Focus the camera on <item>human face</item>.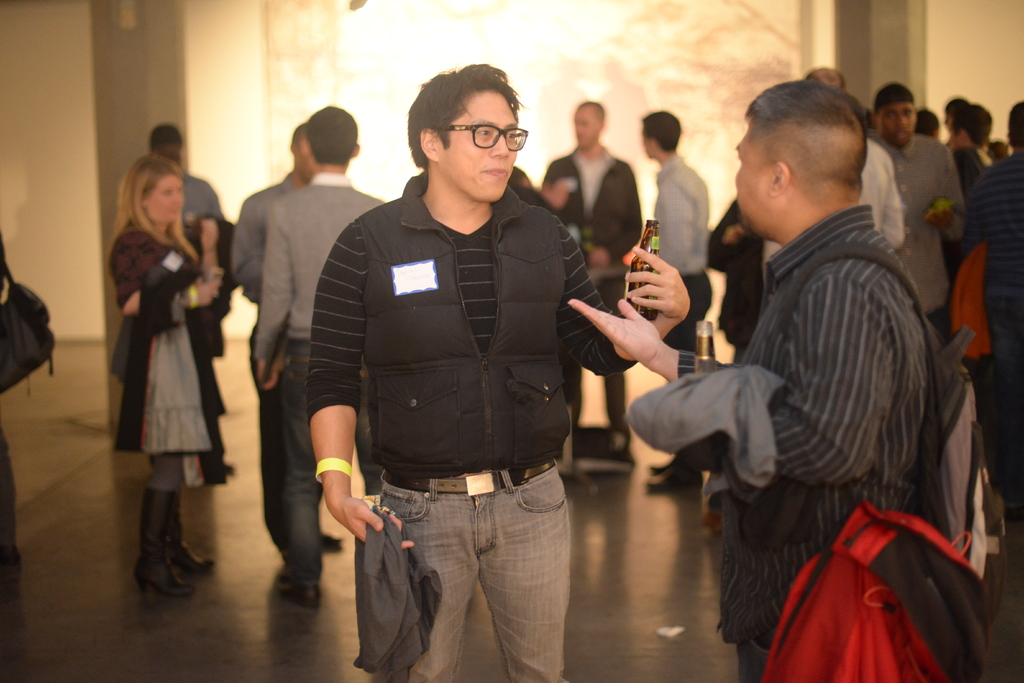
Focus region: [x1=292, y1=135, x2=313, y2=176].
